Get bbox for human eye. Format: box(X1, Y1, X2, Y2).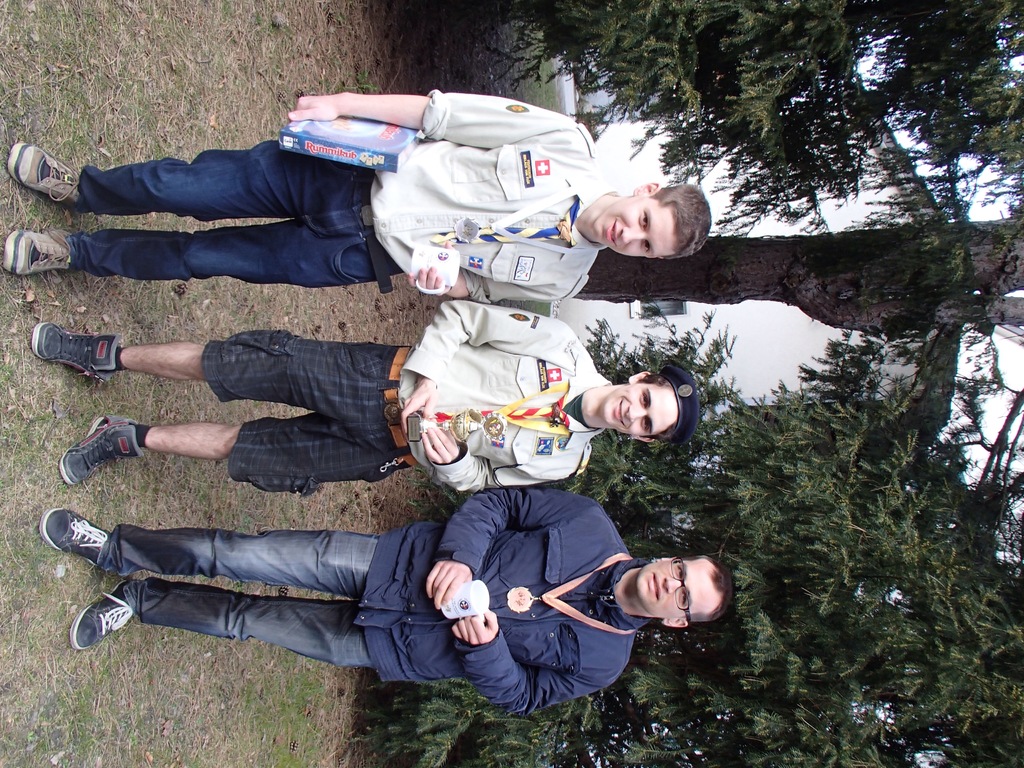
box(641, 418, 652, 431).
